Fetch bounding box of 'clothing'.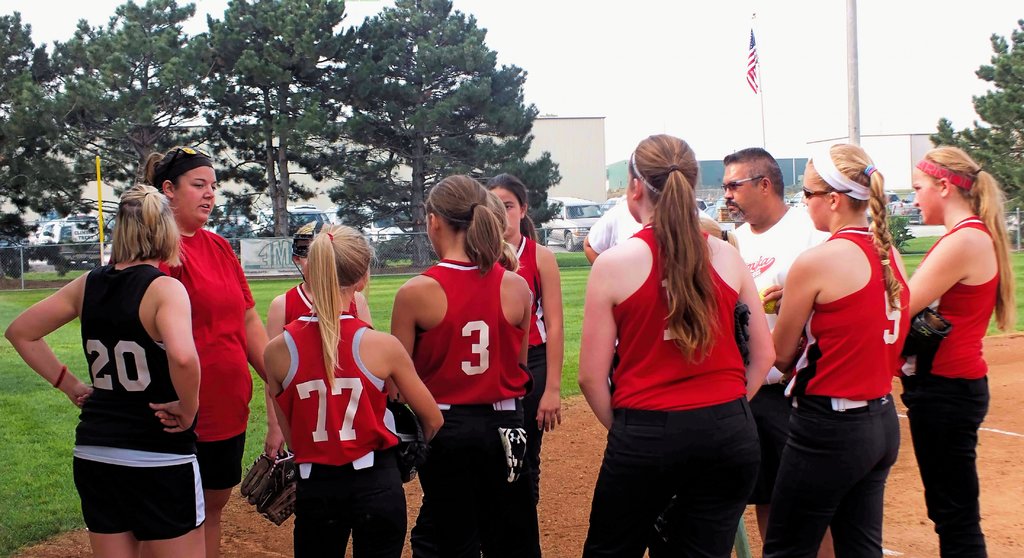
Bbox: x1=273, y1=310, x2=410, y2=557.
